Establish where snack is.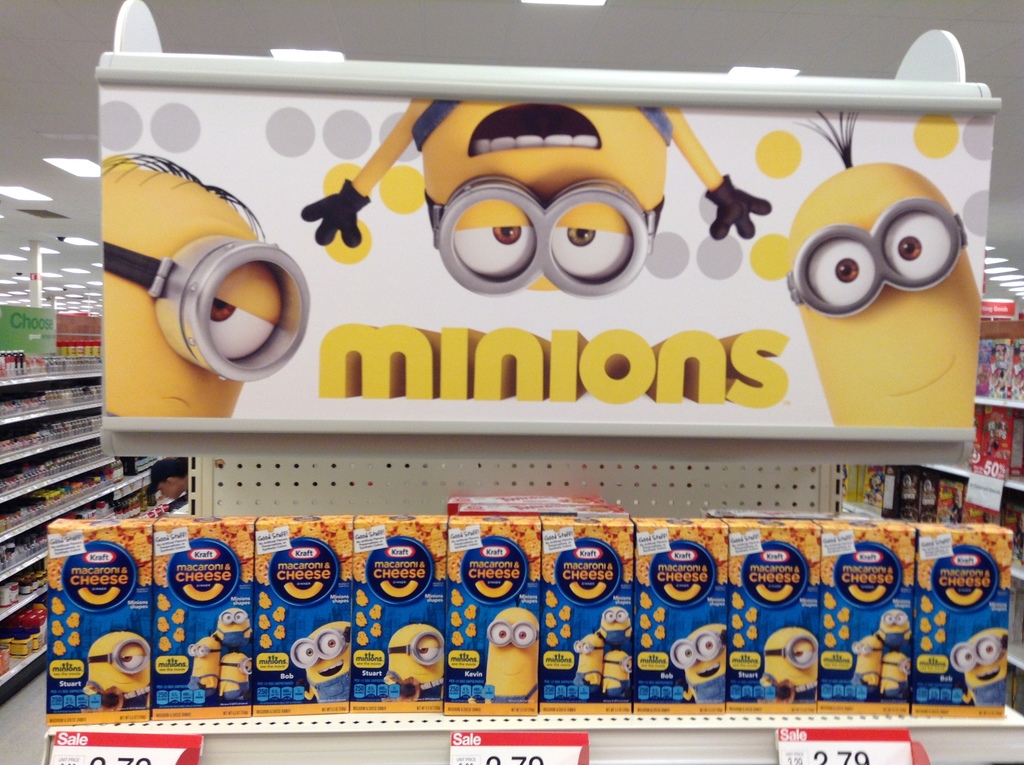
Established at 655/625/666/639.
